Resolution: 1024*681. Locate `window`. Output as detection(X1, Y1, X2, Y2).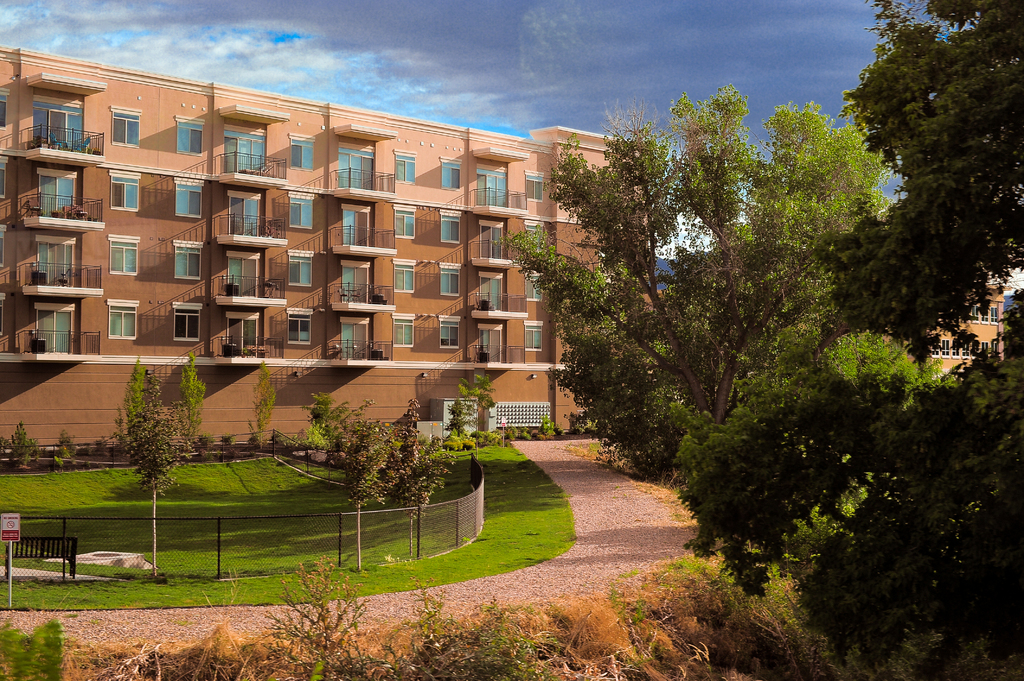
detection(110, 172, 145, 216).
